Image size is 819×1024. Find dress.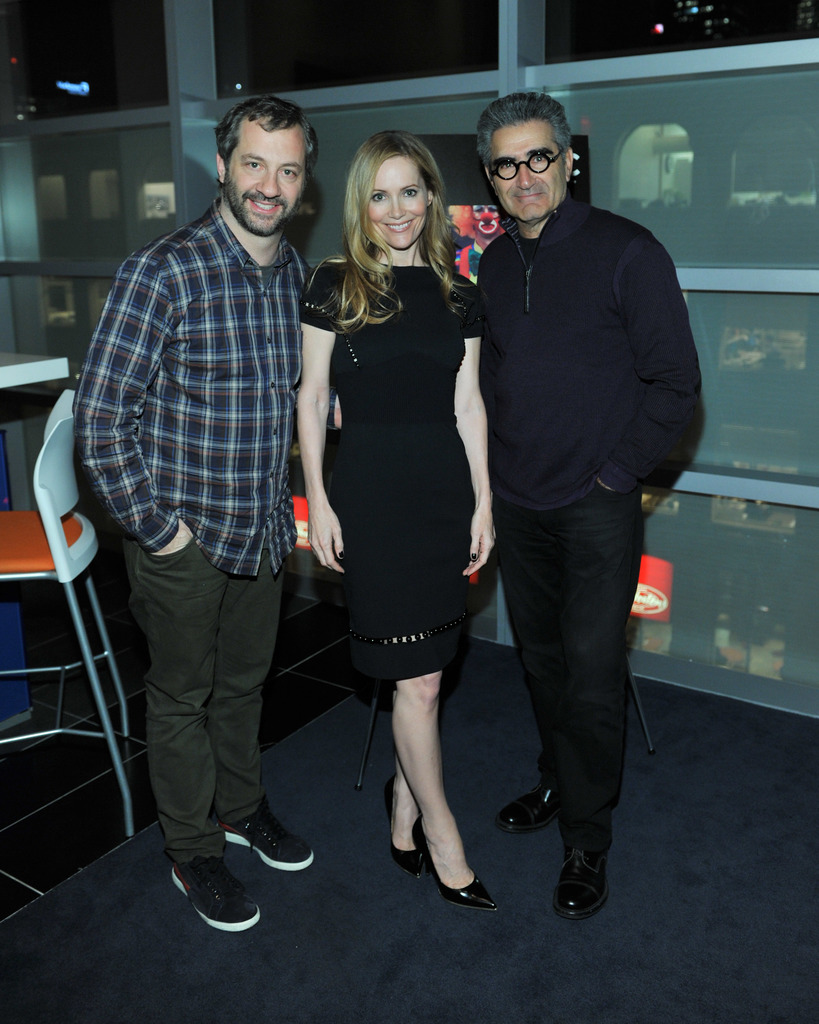
295/258/482/687.
